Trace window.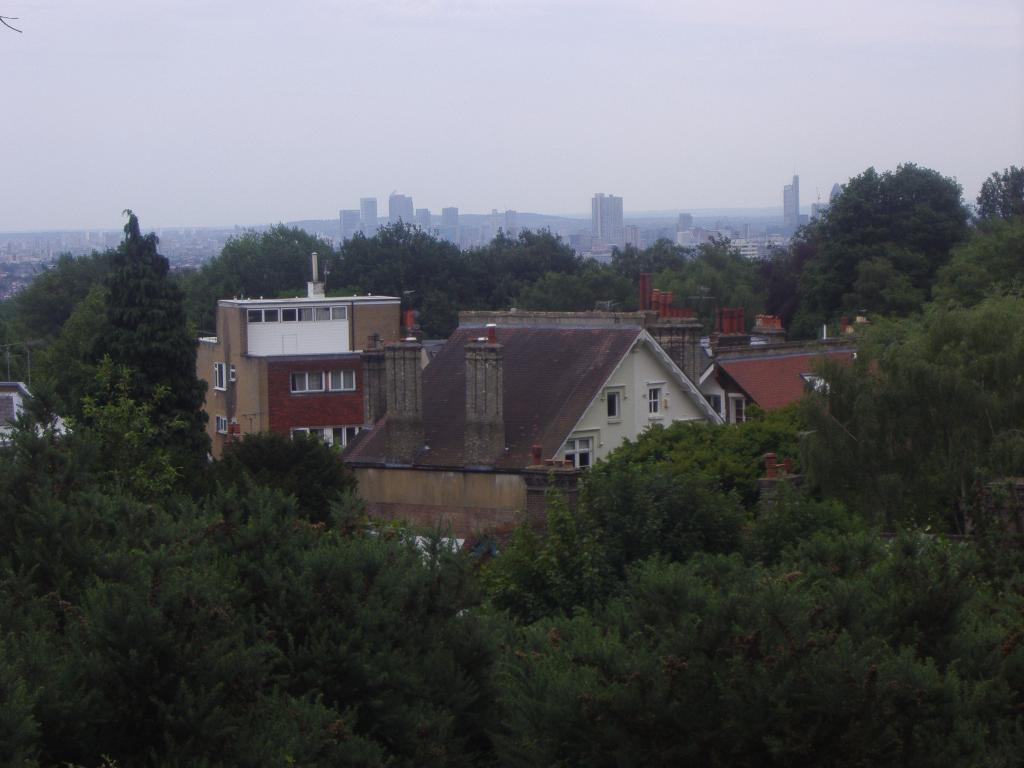
Traced to crop(232, 420, 237, 424).
